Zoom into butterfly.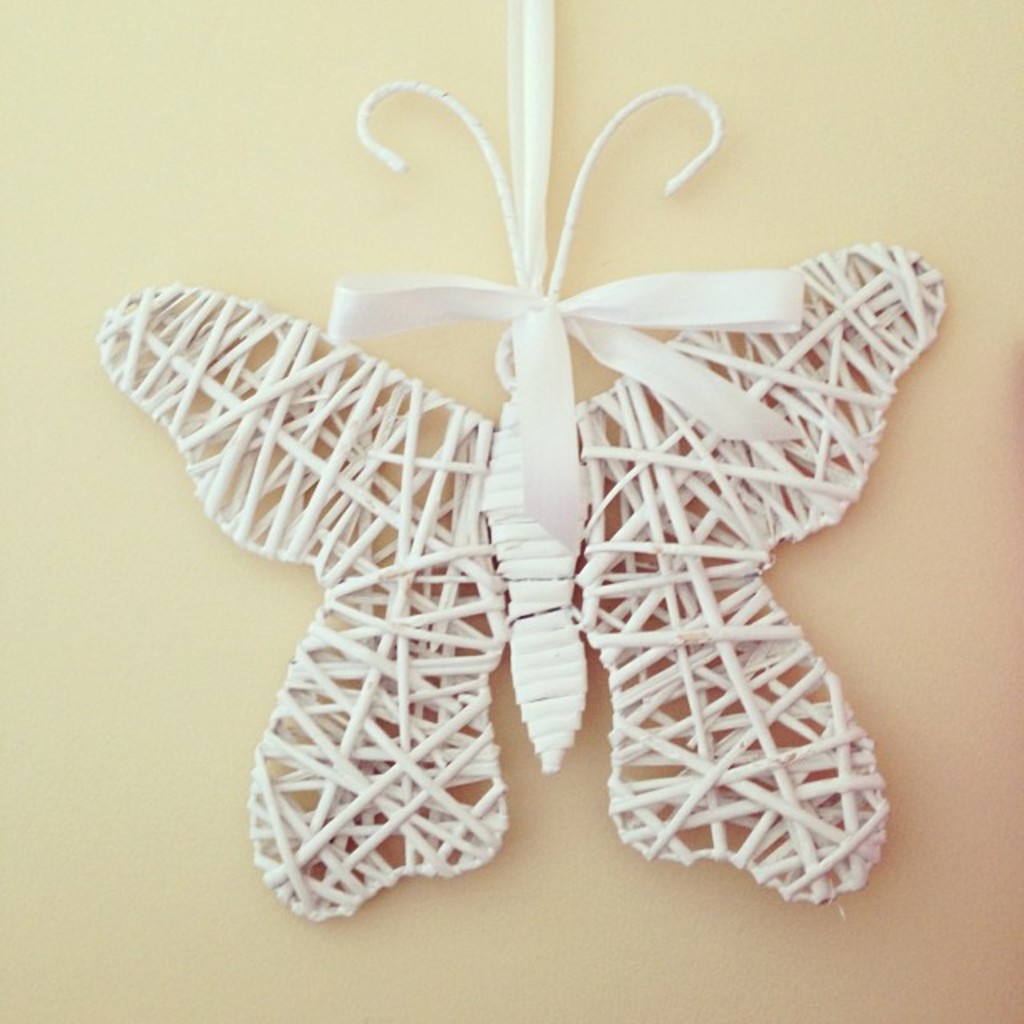
Zoom target: x1=106, y1=165, x2=901, y2=890.
